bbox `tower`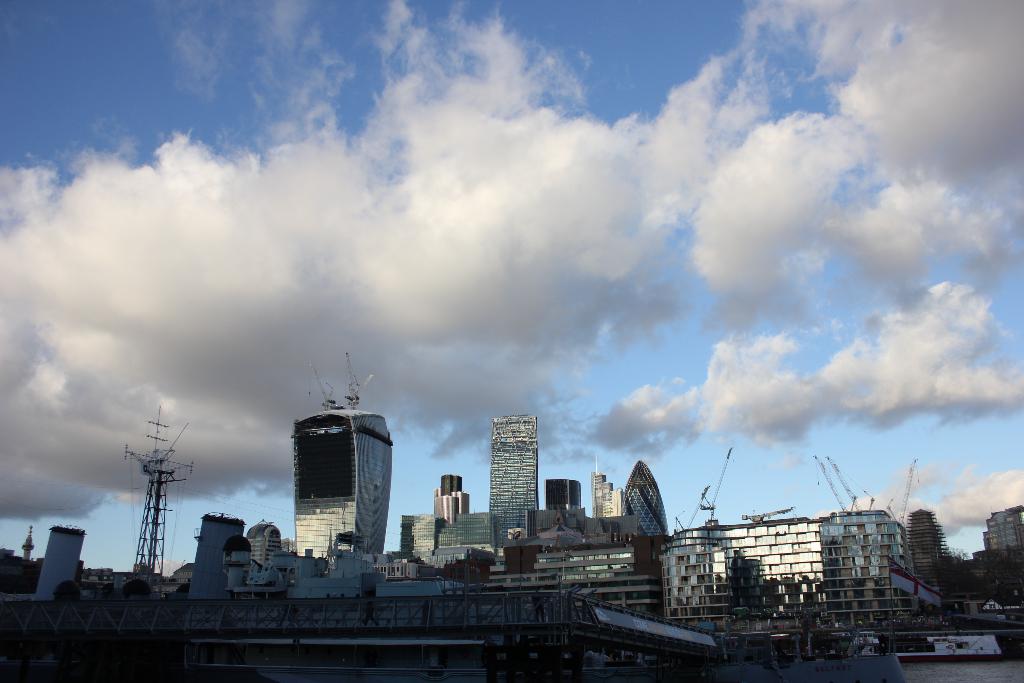
select_region(614, 460, 665, 544)
